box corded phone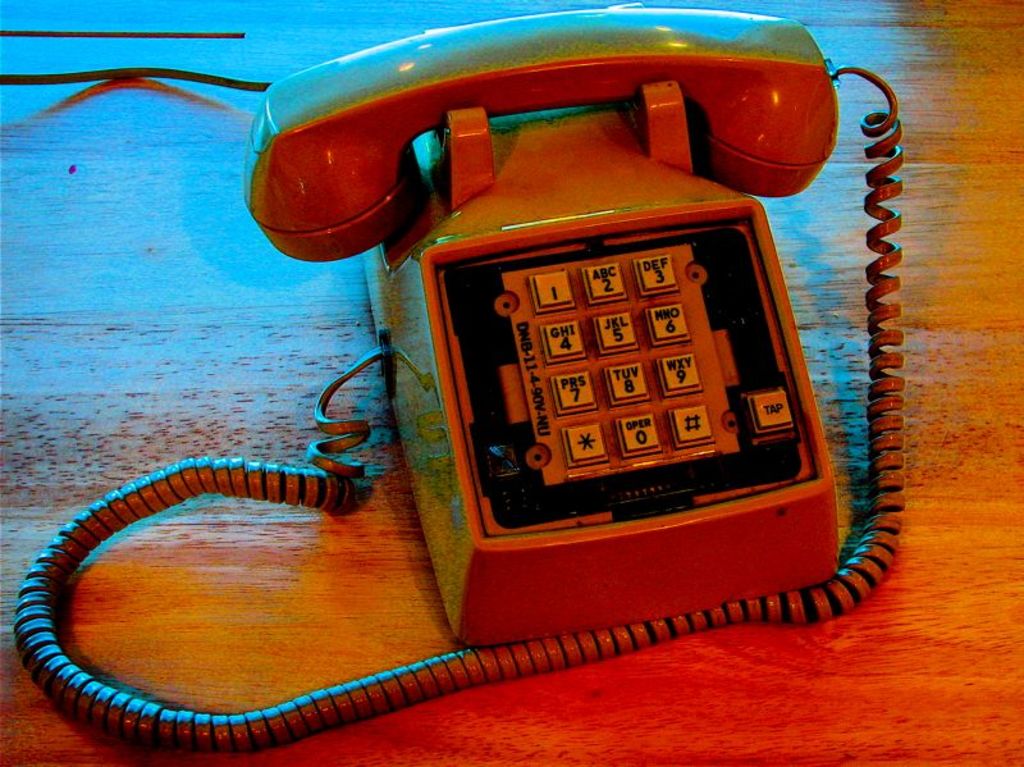
[left=9, top=0, right=668, bottom=647]
